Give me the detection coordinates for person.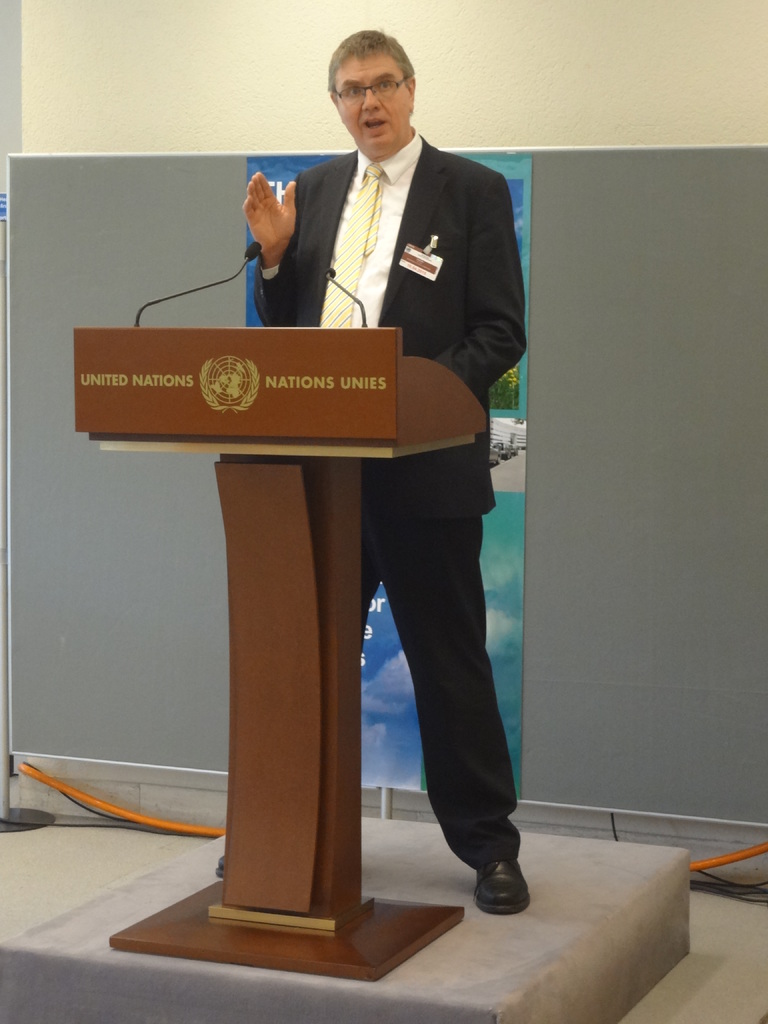
select_region(141, 72, 525, 915).
